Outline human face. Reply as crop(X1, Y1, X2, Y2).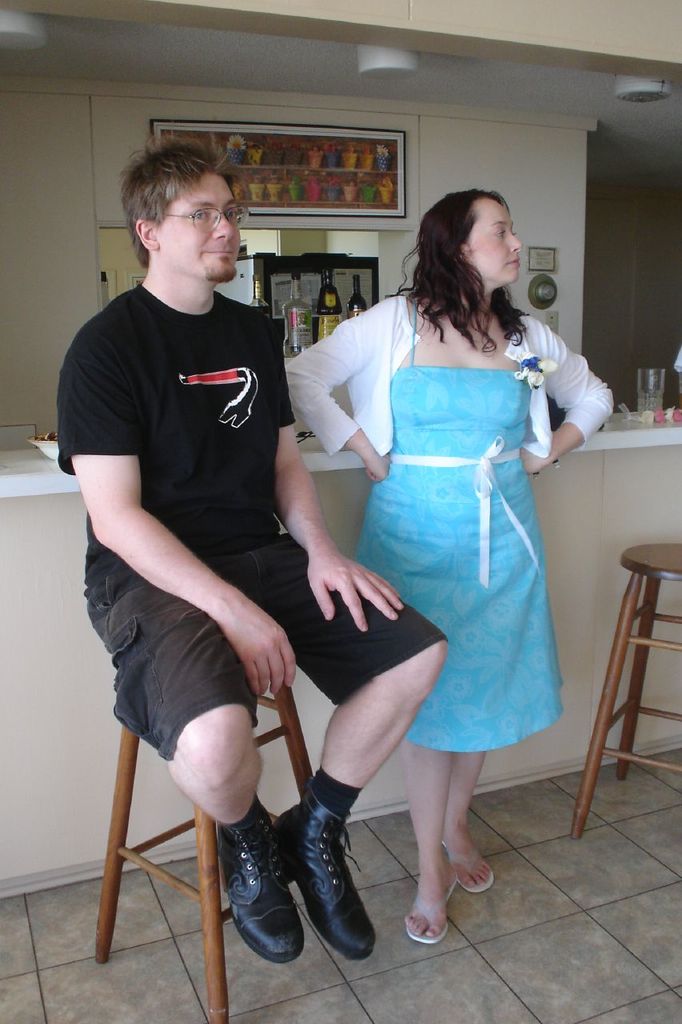
crop(168, 175, 237, 281).
